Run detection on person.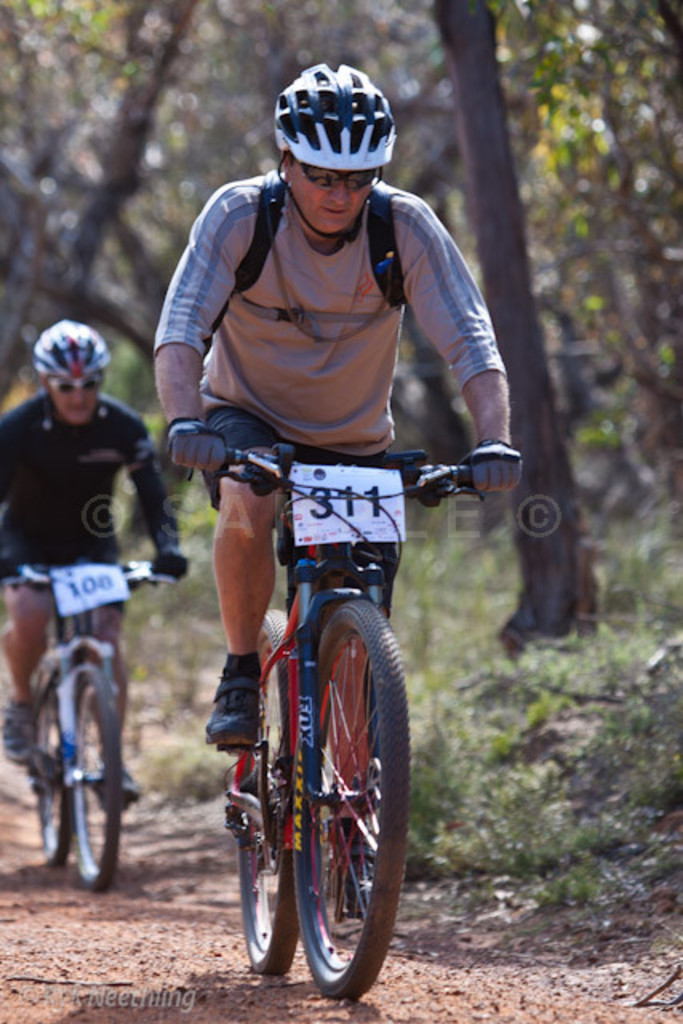
Result: [left=14, top=331, right=166, bottom=885].
